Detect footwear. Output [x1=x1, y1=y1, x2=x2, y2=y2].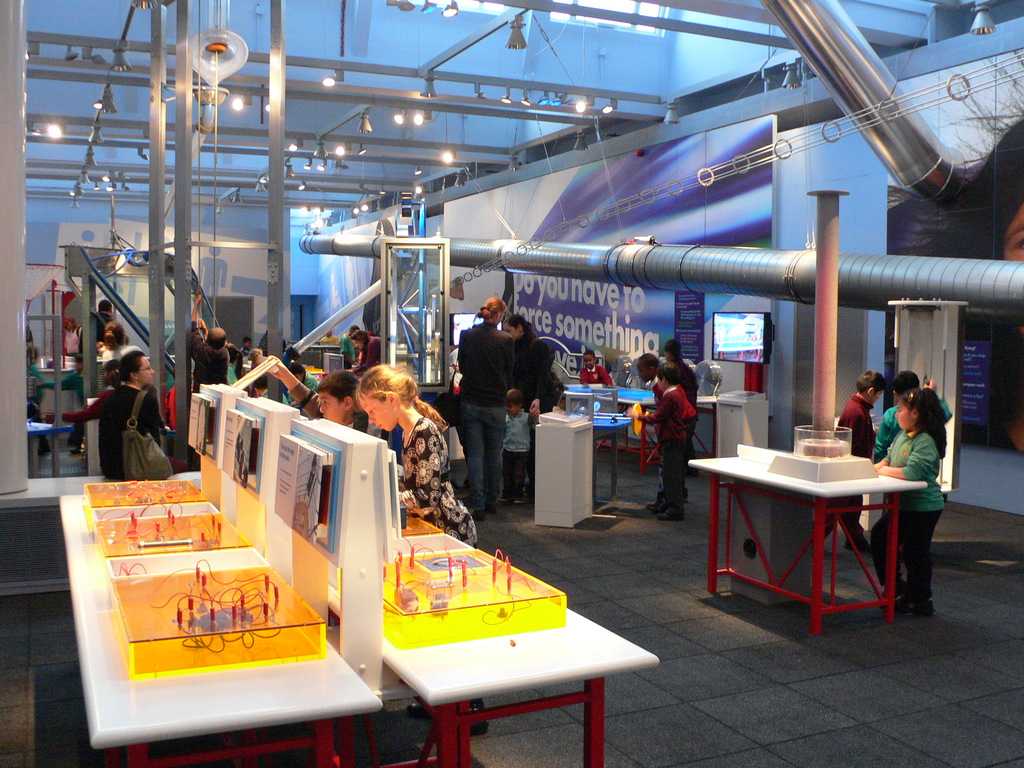
[x1=467, y1=698, x2=488, y2=733].
